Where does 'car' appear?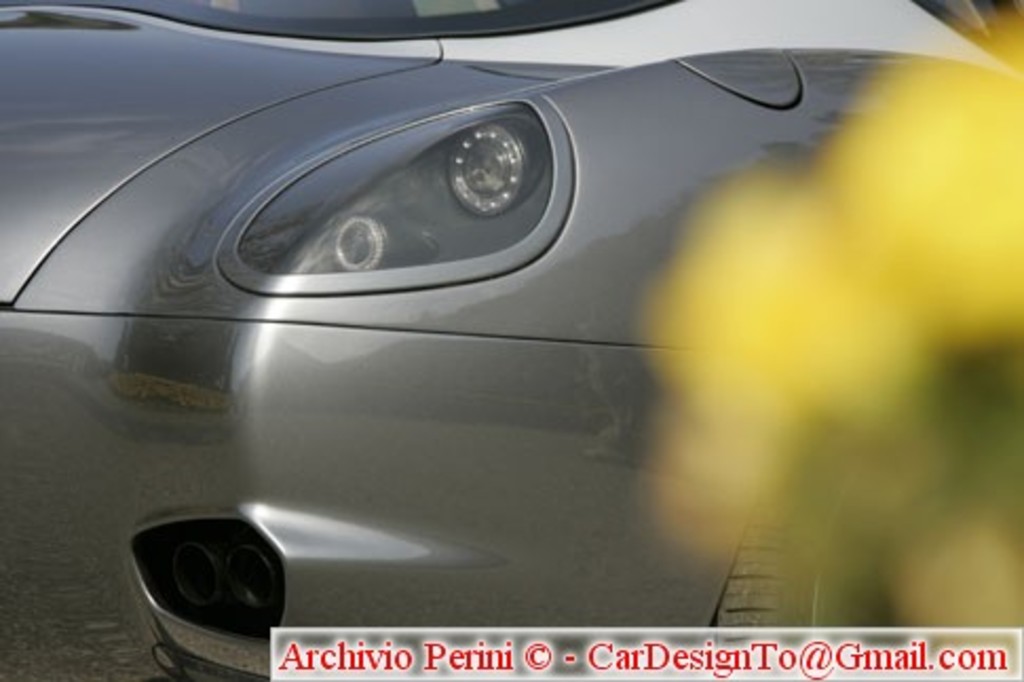
Appears at 0:0:1022:680.
